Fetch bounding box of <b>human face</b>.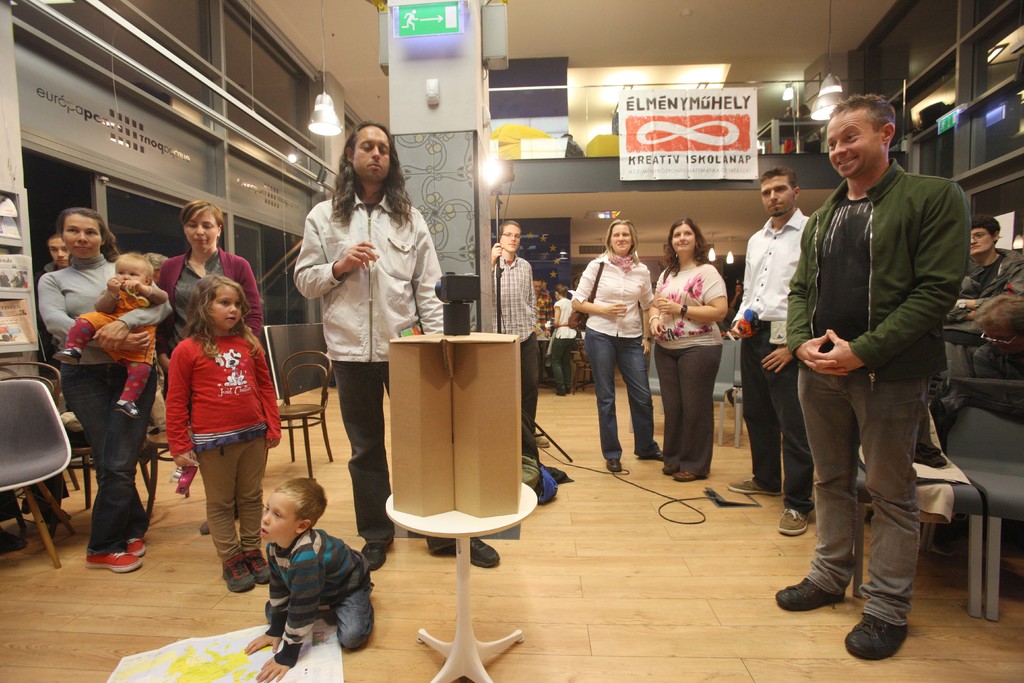
Bbox: x1=499 y1=222 x2=518 y2=252.
